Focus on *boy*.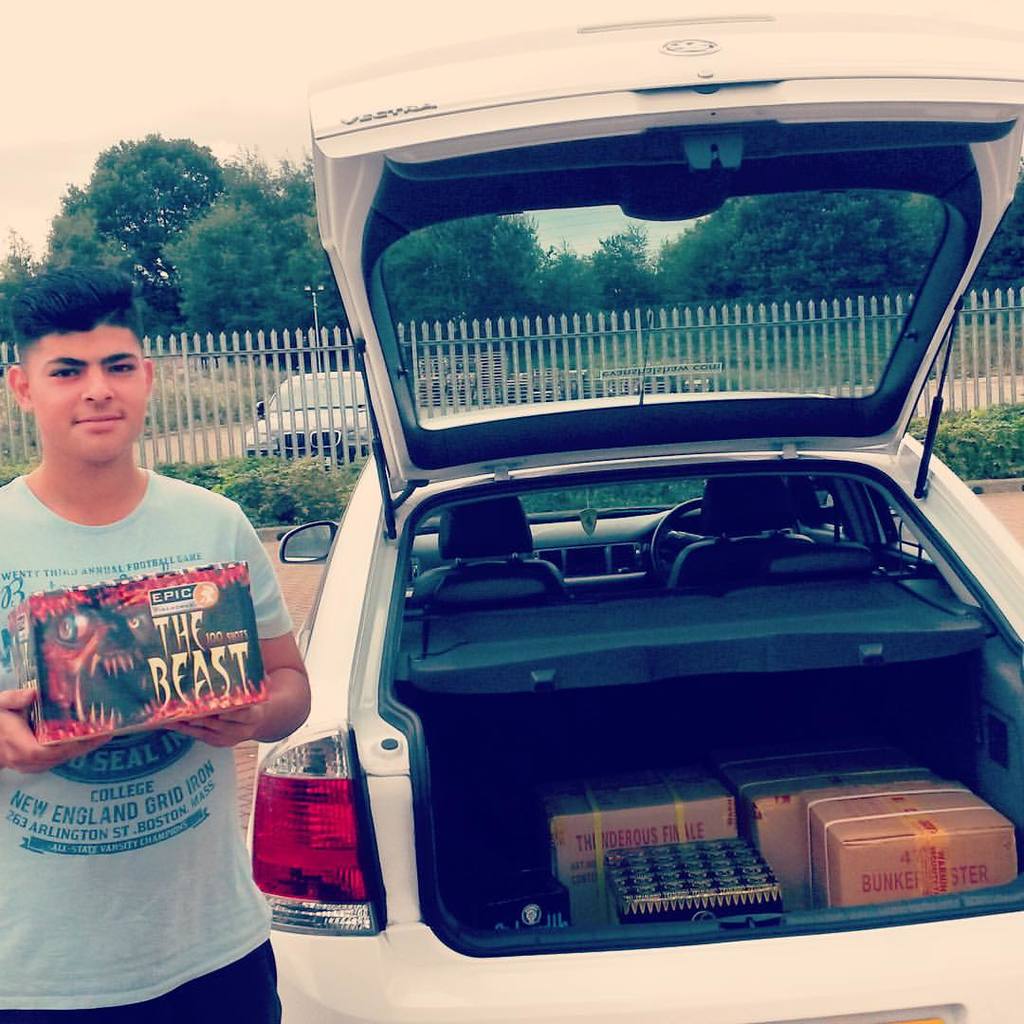
Focused at rect(0, 278, 308, 1019).
